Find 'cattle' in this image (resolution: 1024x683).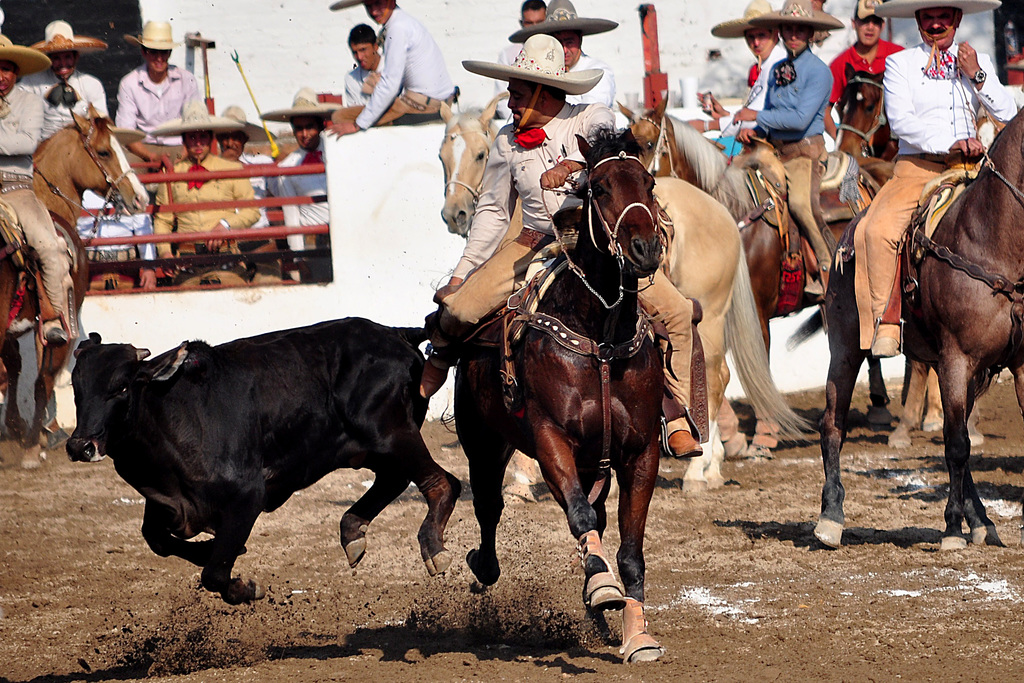
(435, 92, 813, 502).
